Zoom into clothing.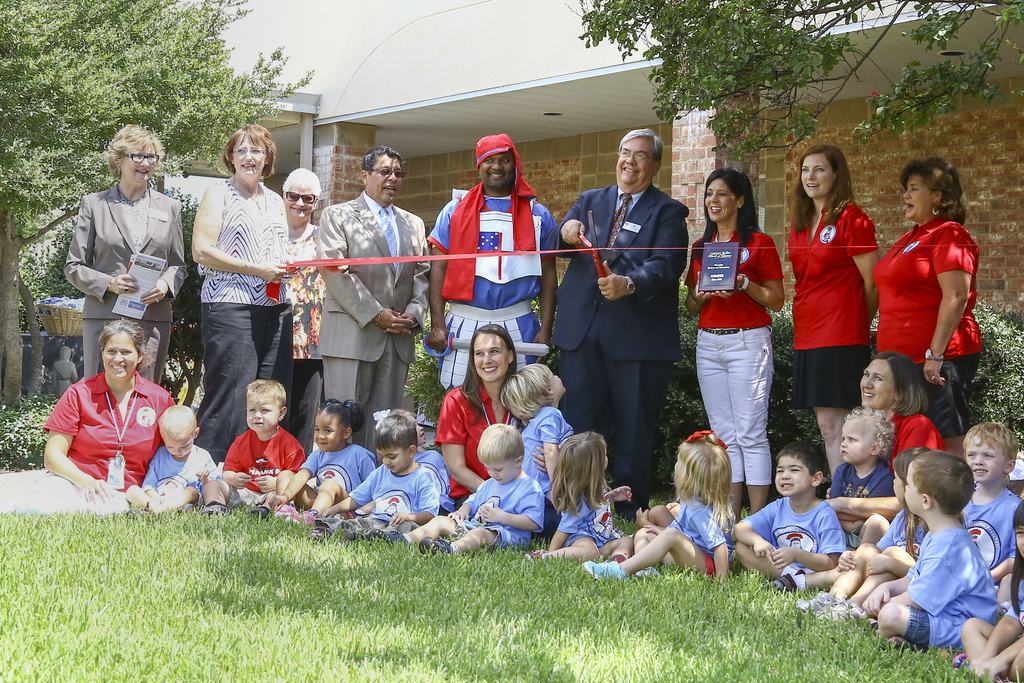
Zoom target: x1=513, y1=404, x2=570, y2=486.
